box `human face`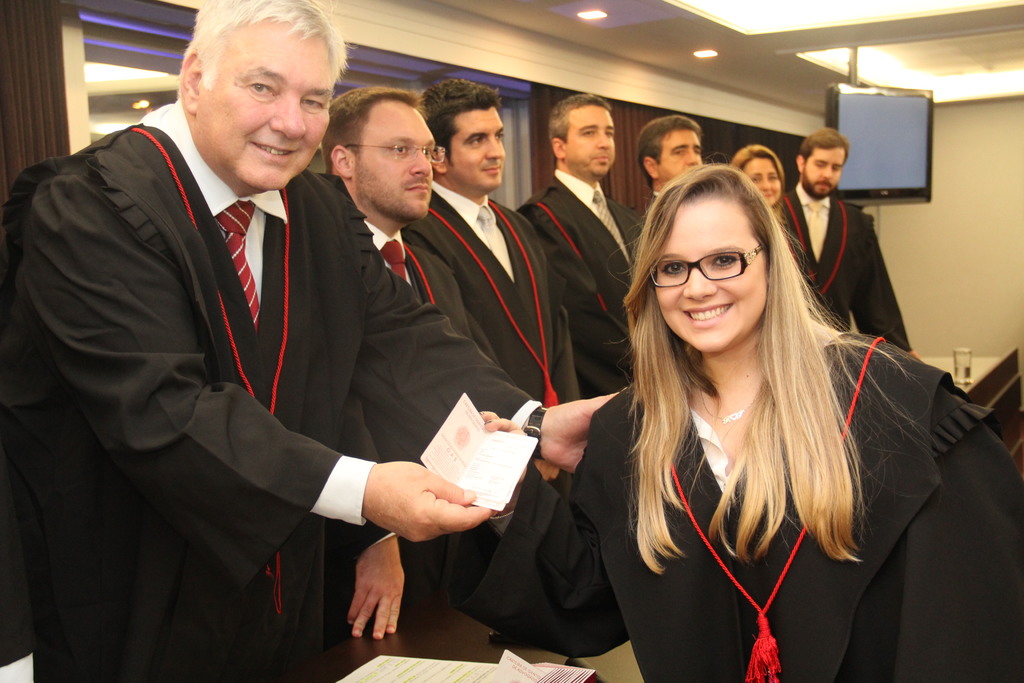
x1=660 y1=126 x2=703 y2=179
